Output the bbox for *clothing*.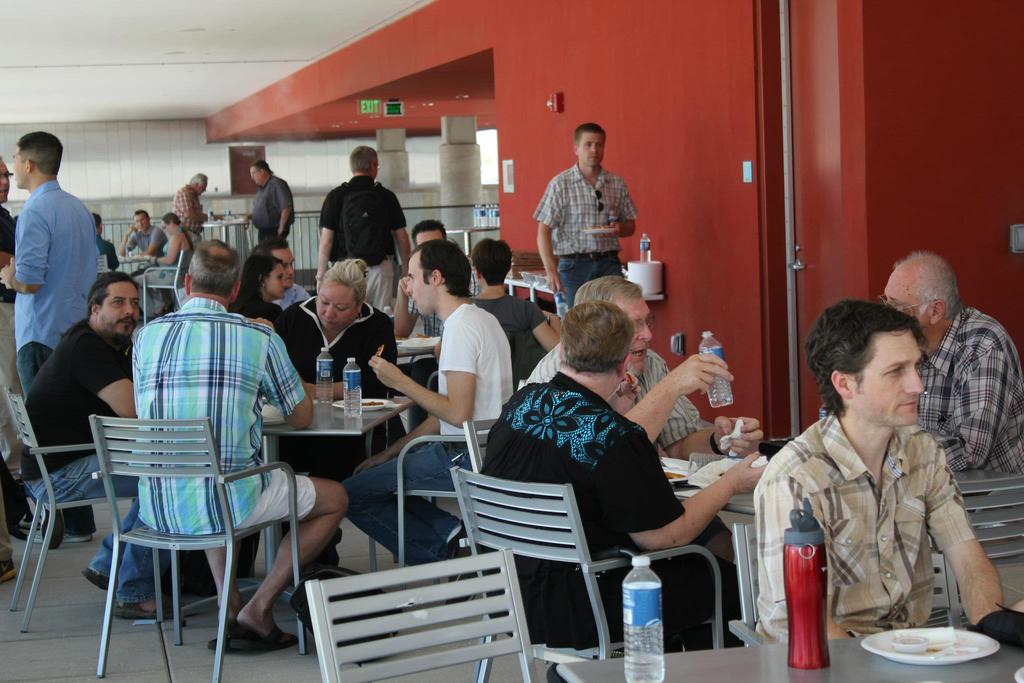
region(177, 175, 203, 240).
